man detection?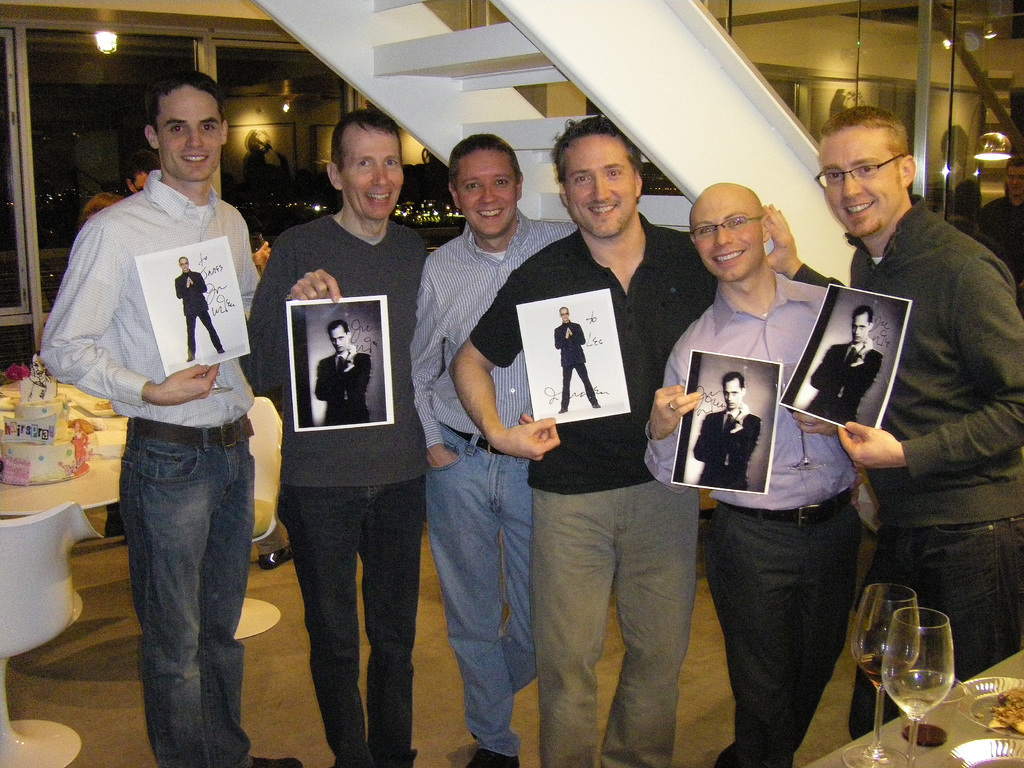
{"left": 419, "top": 122, "right": 584, "bottom": 767}
